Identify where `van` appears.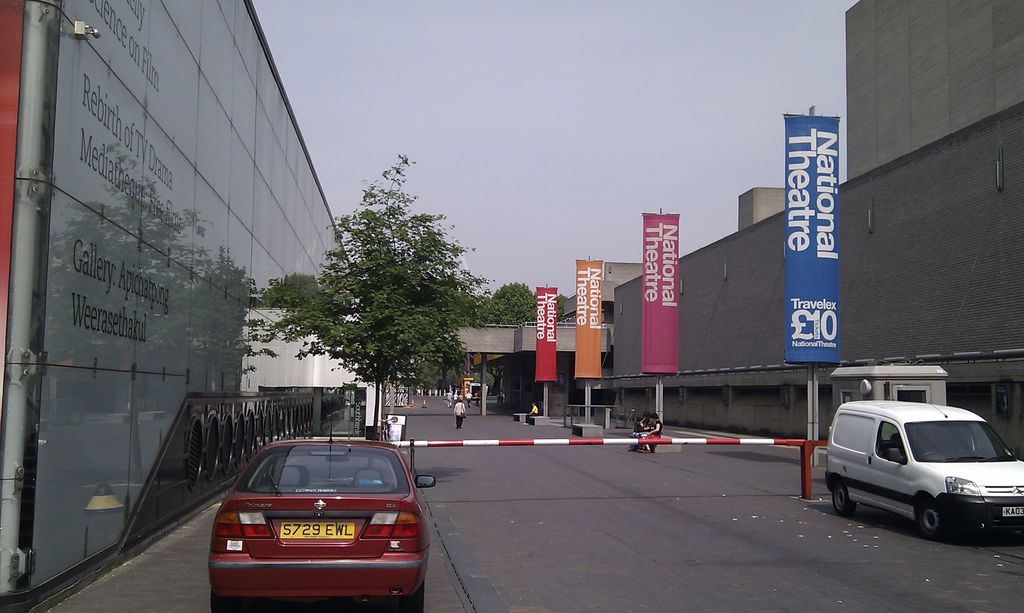
Appears at <box>827,401,1023,545</box>.
